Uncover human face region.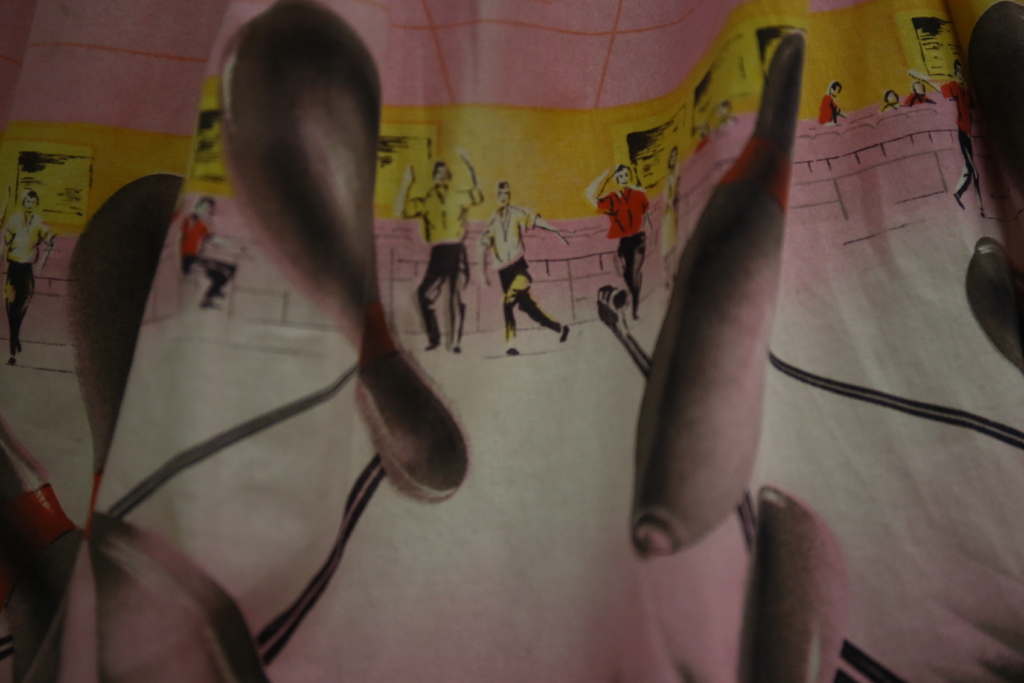
Uncovered: select_region(498, 186, 511, 206).
